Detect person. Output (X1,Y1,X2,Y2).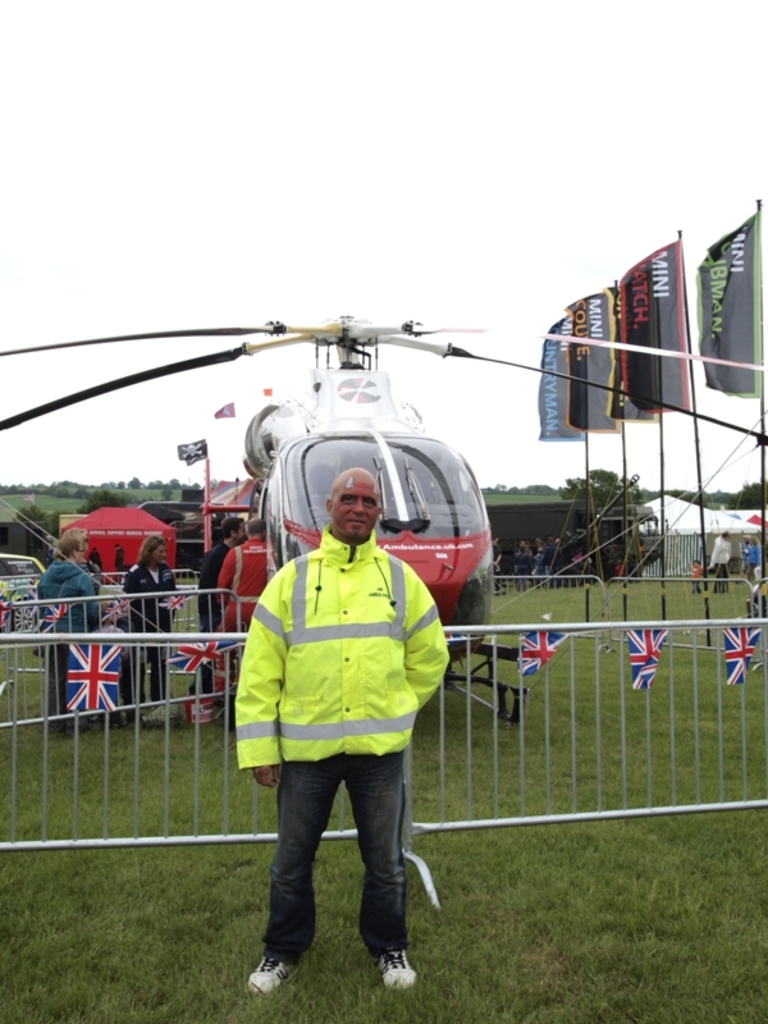
(745,532,762,572).
